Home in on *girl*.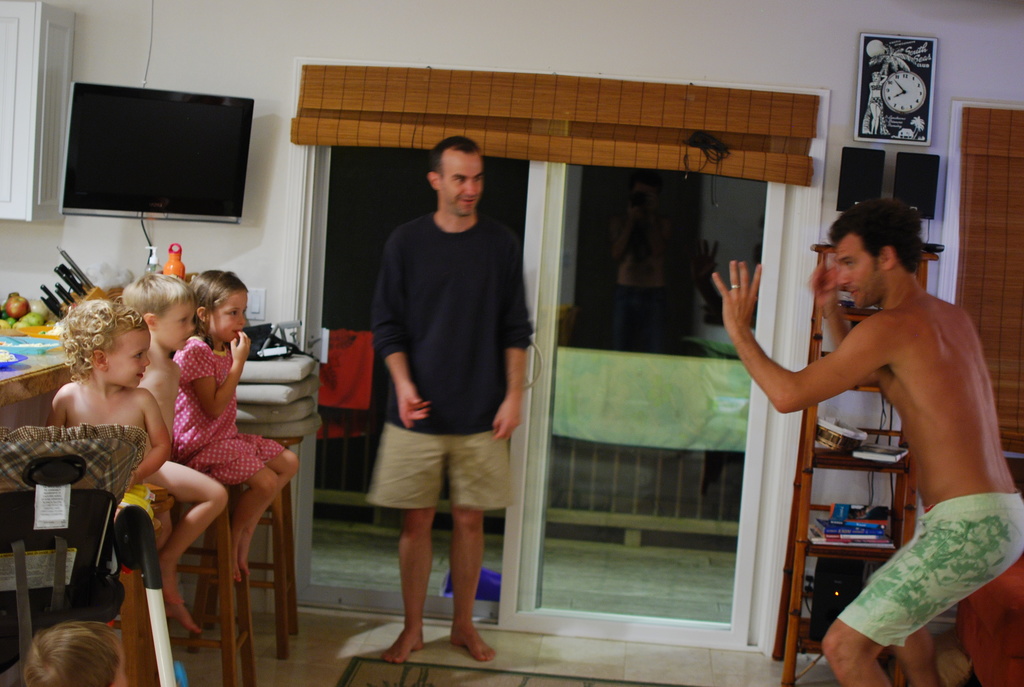
Homed in at locate(172, 272, 303, 584).
